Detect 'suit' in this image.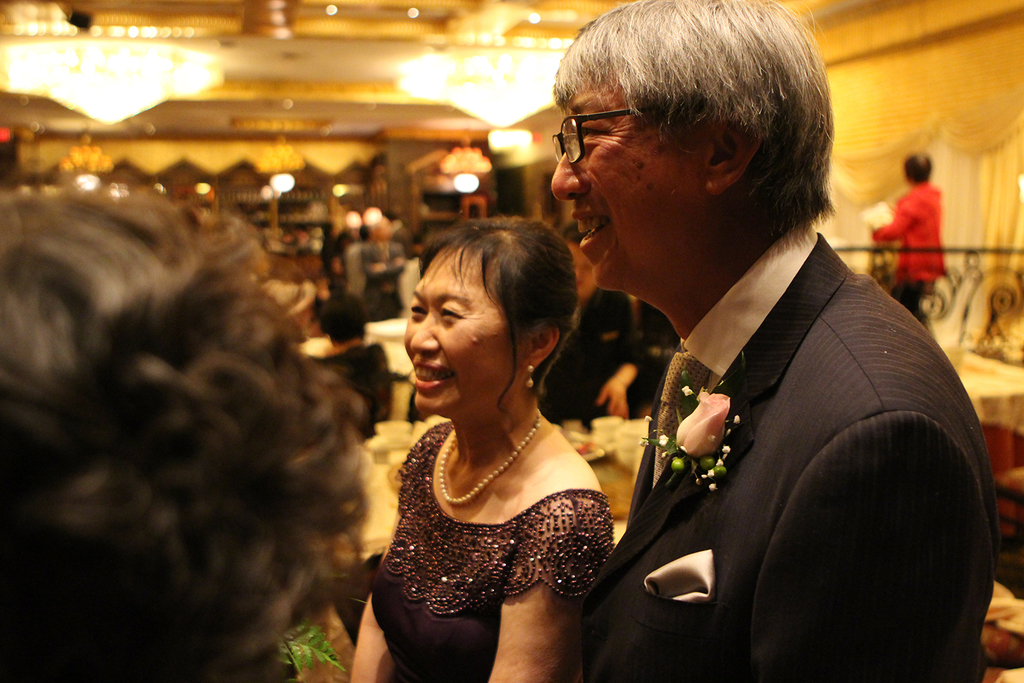
Detection: [x1=572, y1=151, x2=967, y2=674].
